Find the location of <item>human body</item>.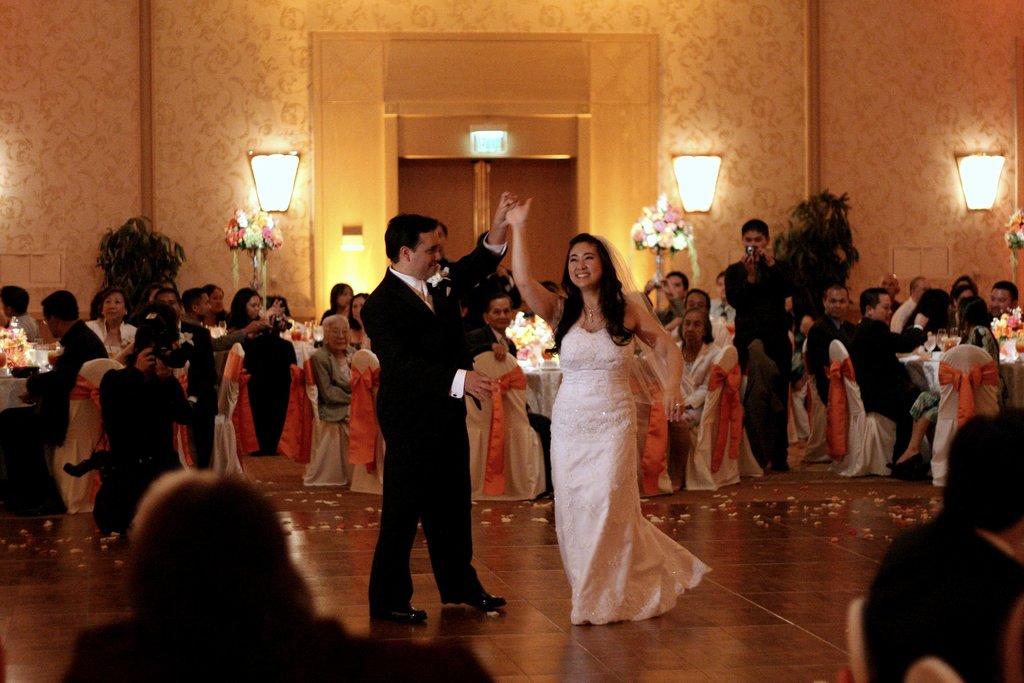
Location: x1=60 y1=615 x2=139 y2=682.
